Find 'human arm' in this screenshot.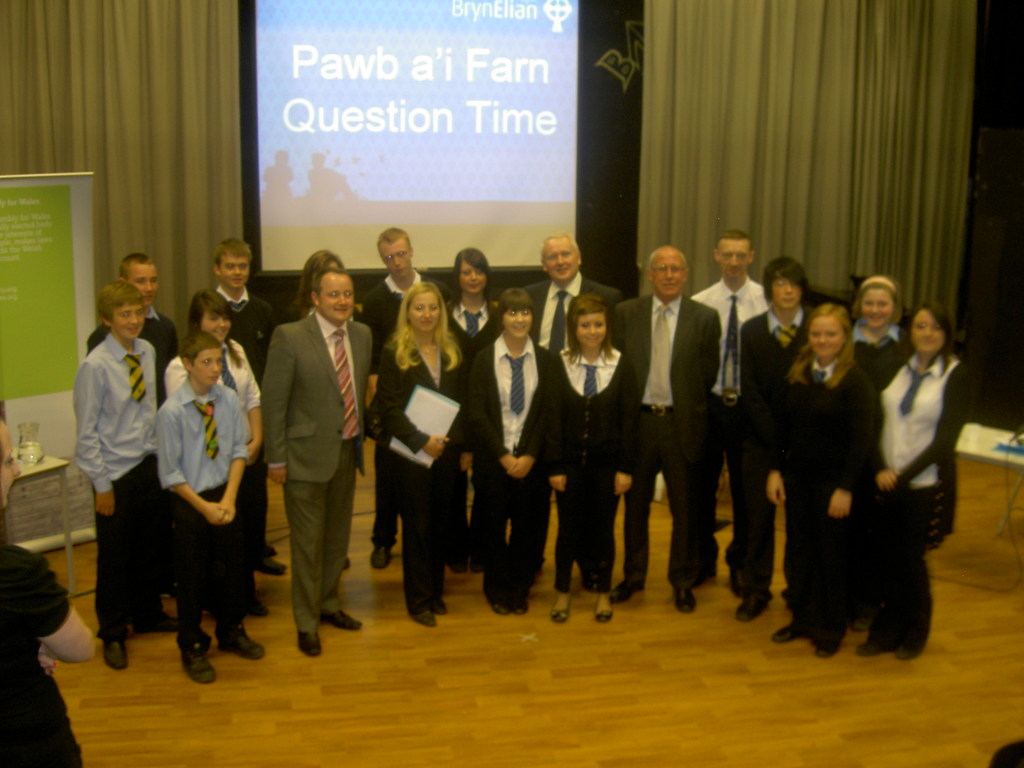
The bounding box for 'human arm' is <bbox>461, 356, 471, 472</bbox>.
